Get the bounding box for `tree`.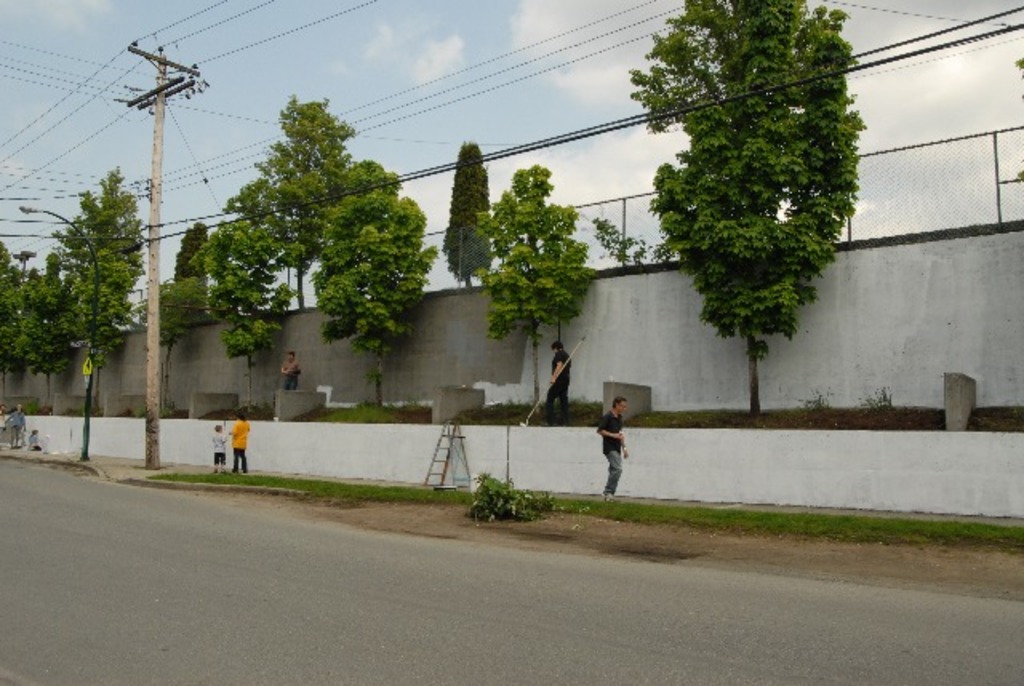
box=[51, 168, 155, 414].
